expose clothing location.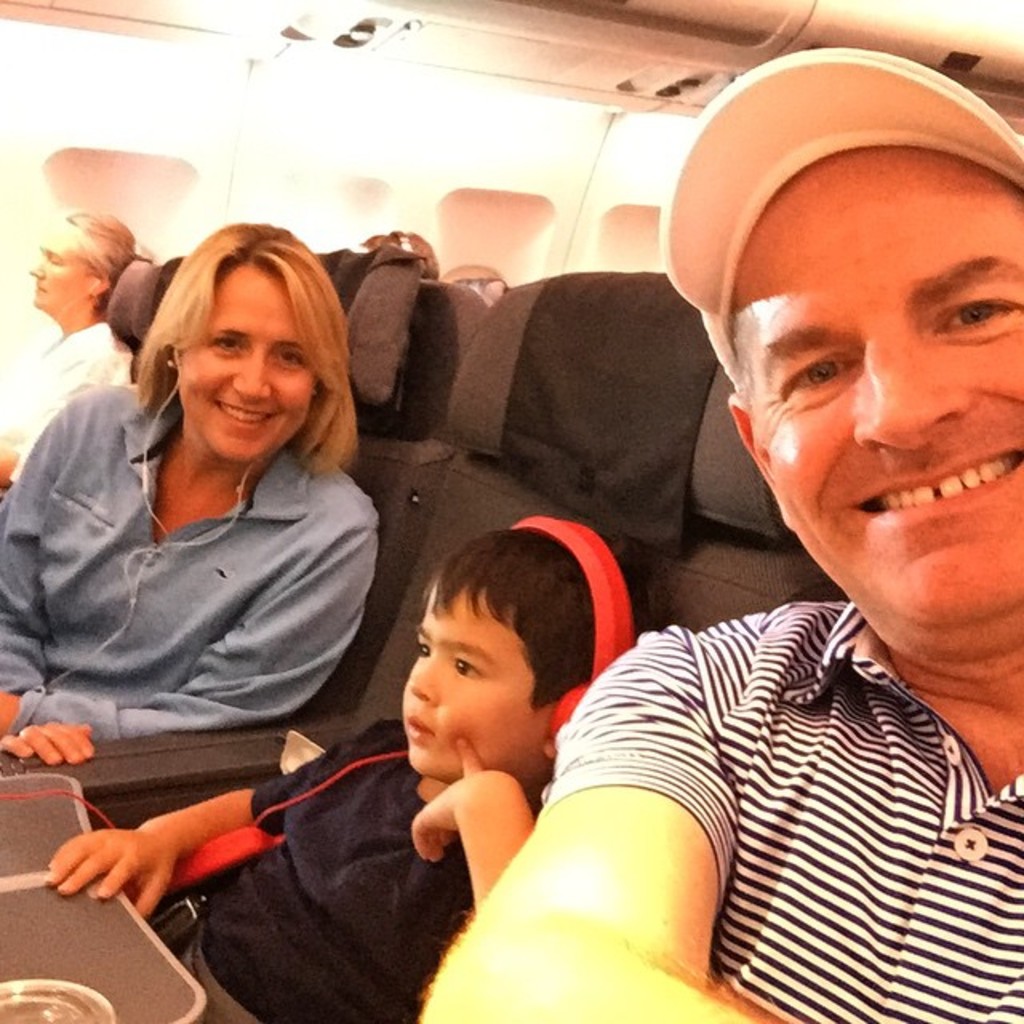
Exposed at <box>0,381,379,739</box>.
